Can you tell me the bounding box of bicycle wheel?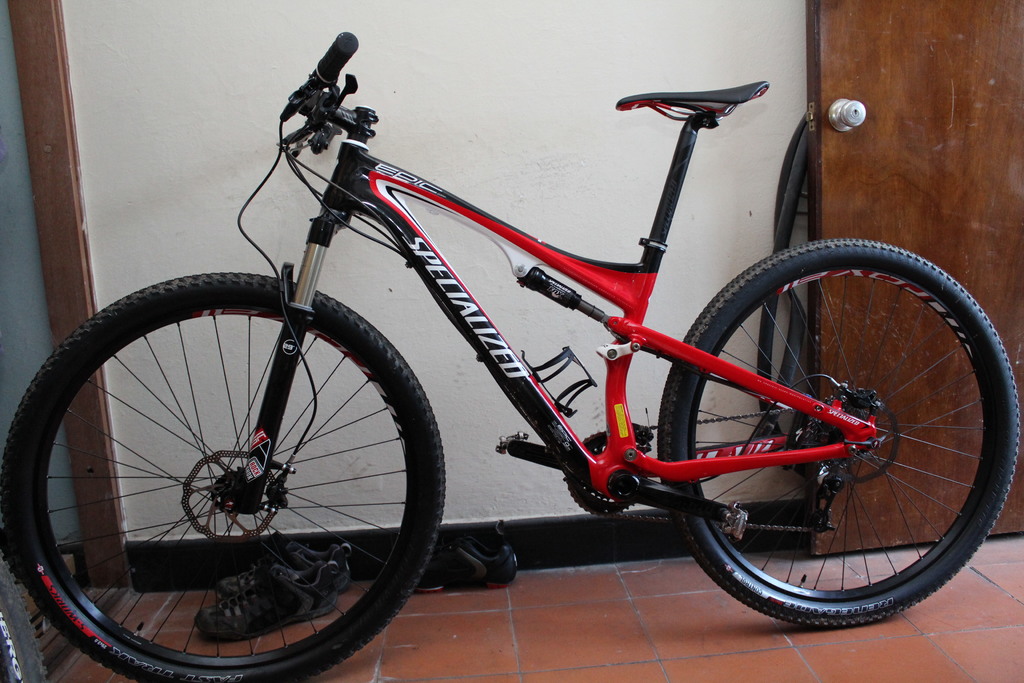
x1=658, y1=238, x2=1022, y2=628.
